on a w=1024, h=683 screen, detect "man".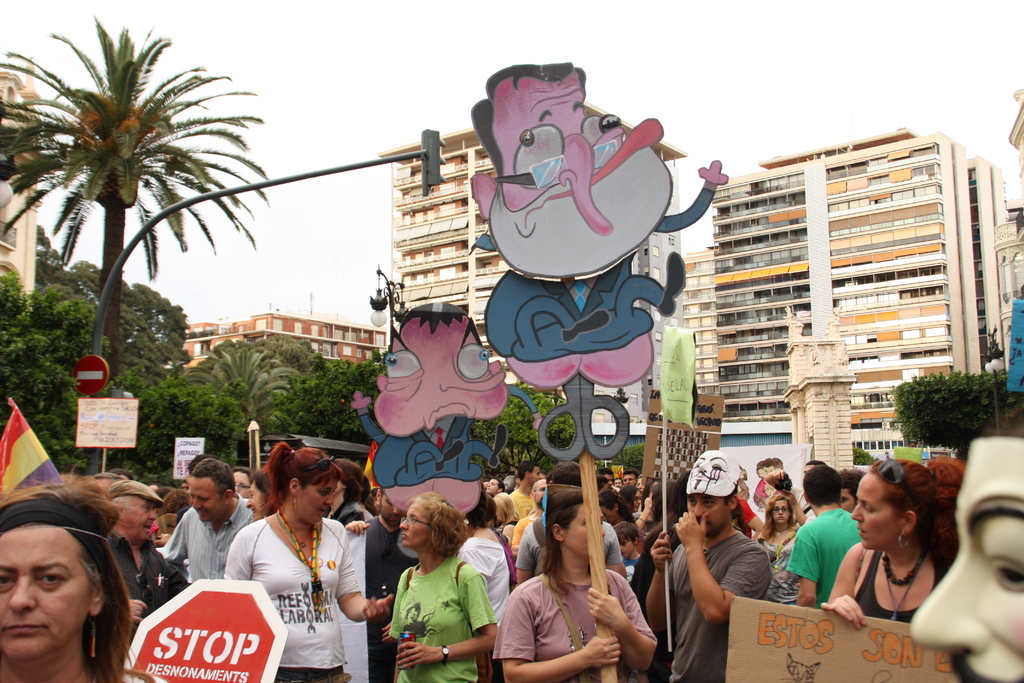
region(471, 63, 730, 391).
